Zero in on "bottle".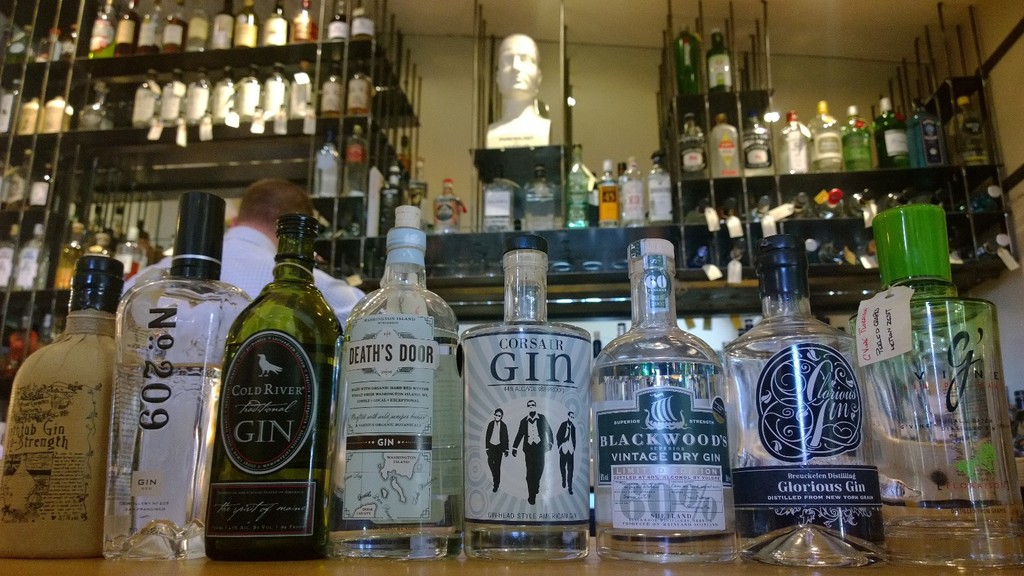
Zeroed in: 717,242,884,557.
